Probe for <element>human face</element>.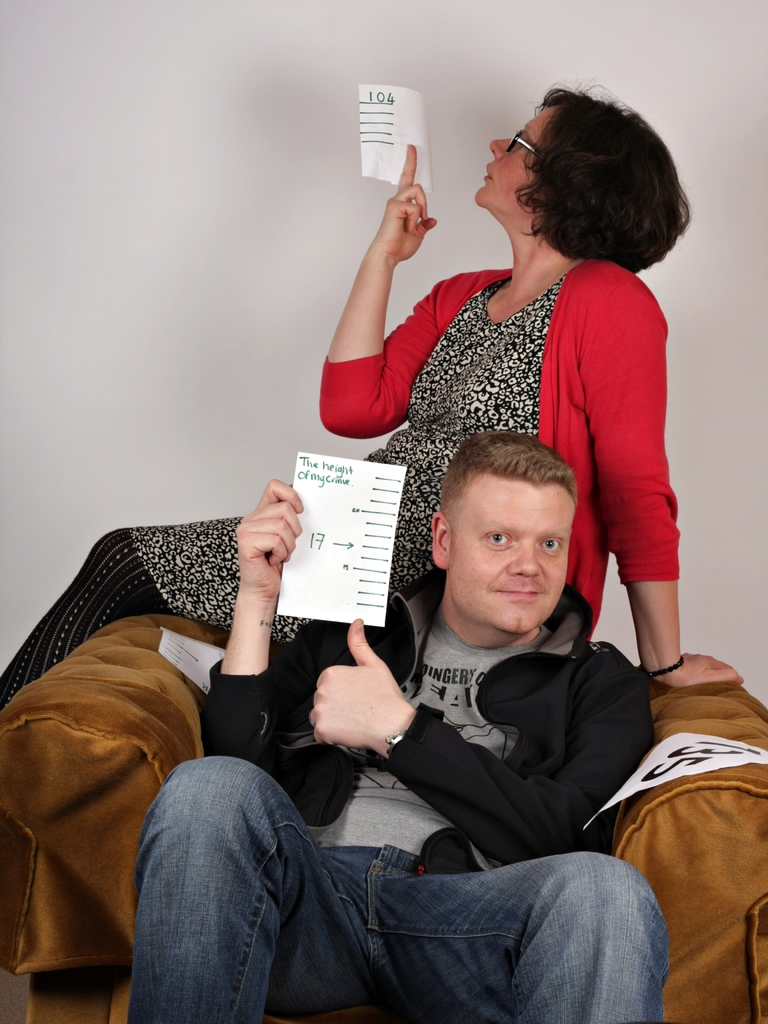
Probe result: left=477, top=109, right=540, bottom=213.
